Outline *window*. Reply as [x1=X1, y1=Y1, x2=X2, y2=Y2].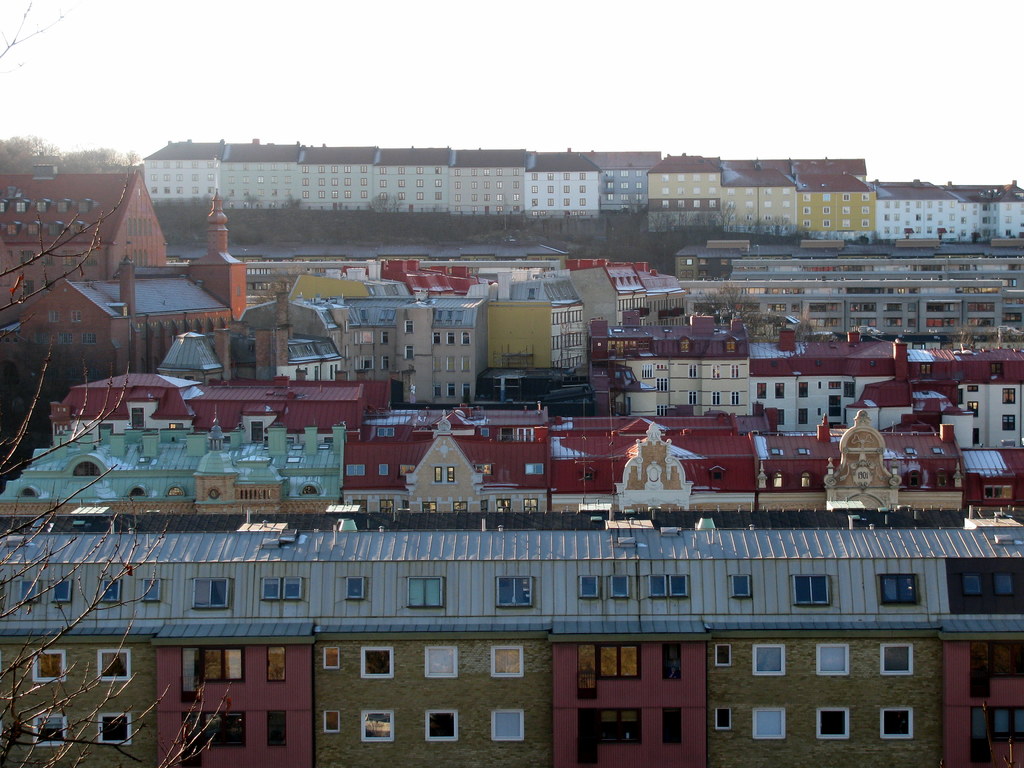
[x1=576, y1=573, x2=597, y2=596].
